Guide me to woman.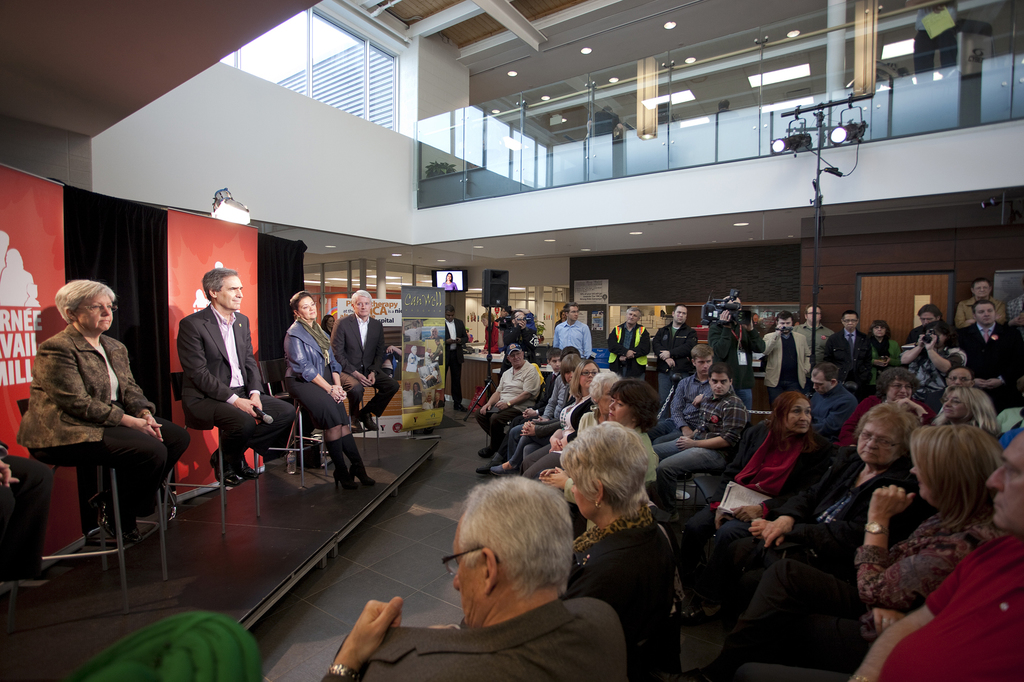
Guidance: 837, 369, 924, 455.
